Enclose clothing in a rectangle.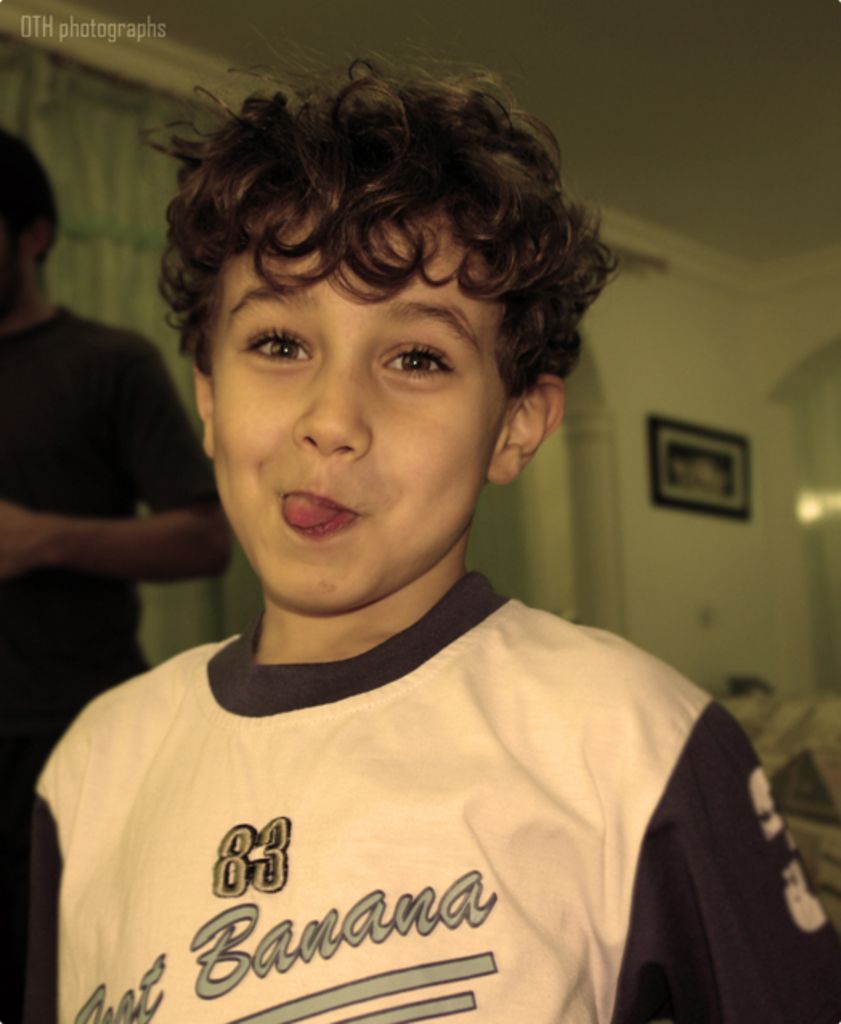
0/300/230/863.
